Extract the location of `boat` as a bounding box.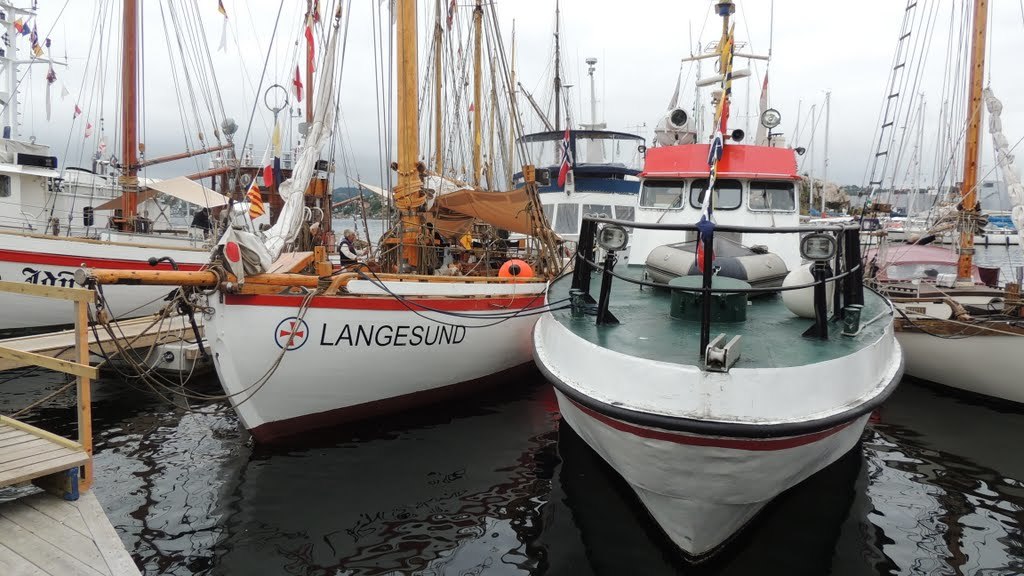
pyautogui.locateOnScreen(0, 0, 314, 343).
